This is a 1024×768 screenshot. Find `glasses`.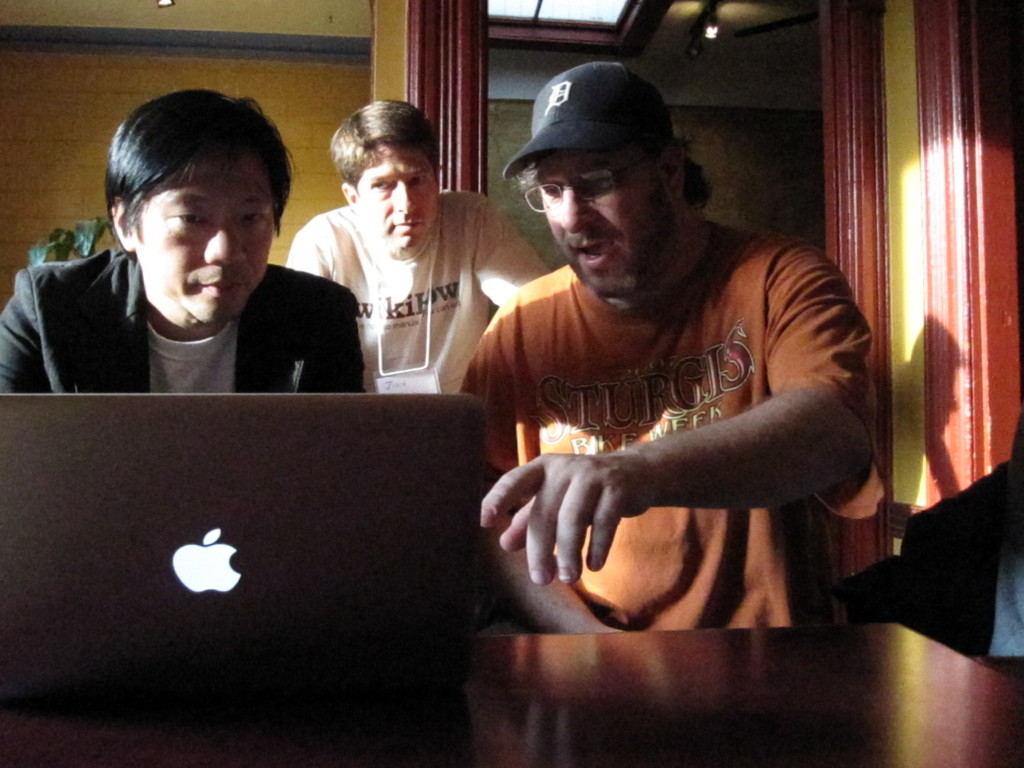
Bounding box: (left=523, top=145, right=685, bottom=212).
